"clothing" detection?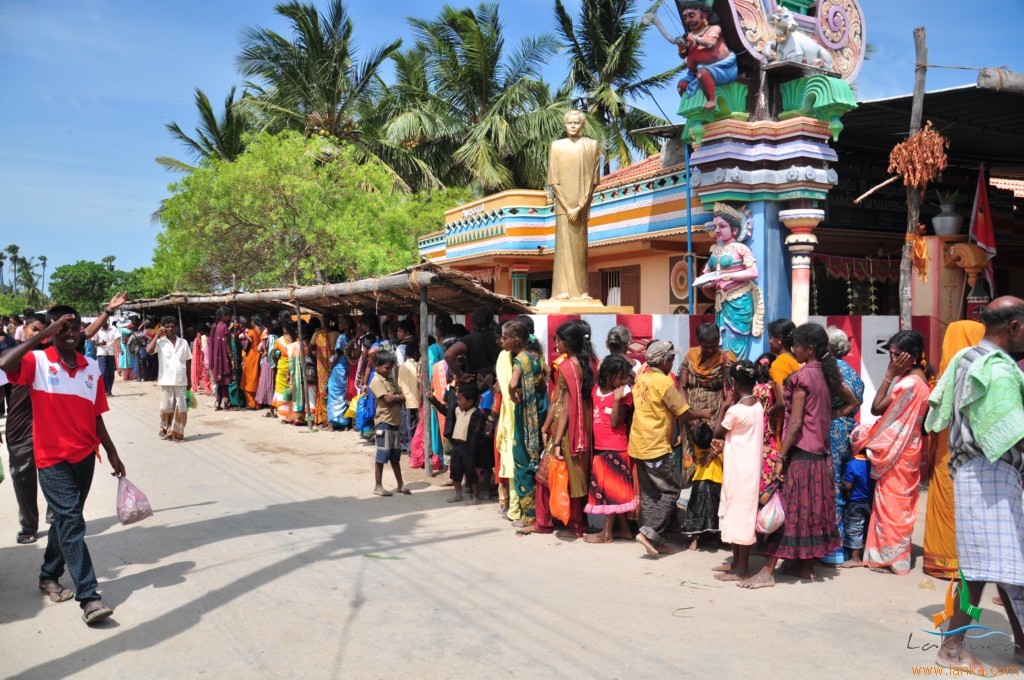
313 328 346 427
